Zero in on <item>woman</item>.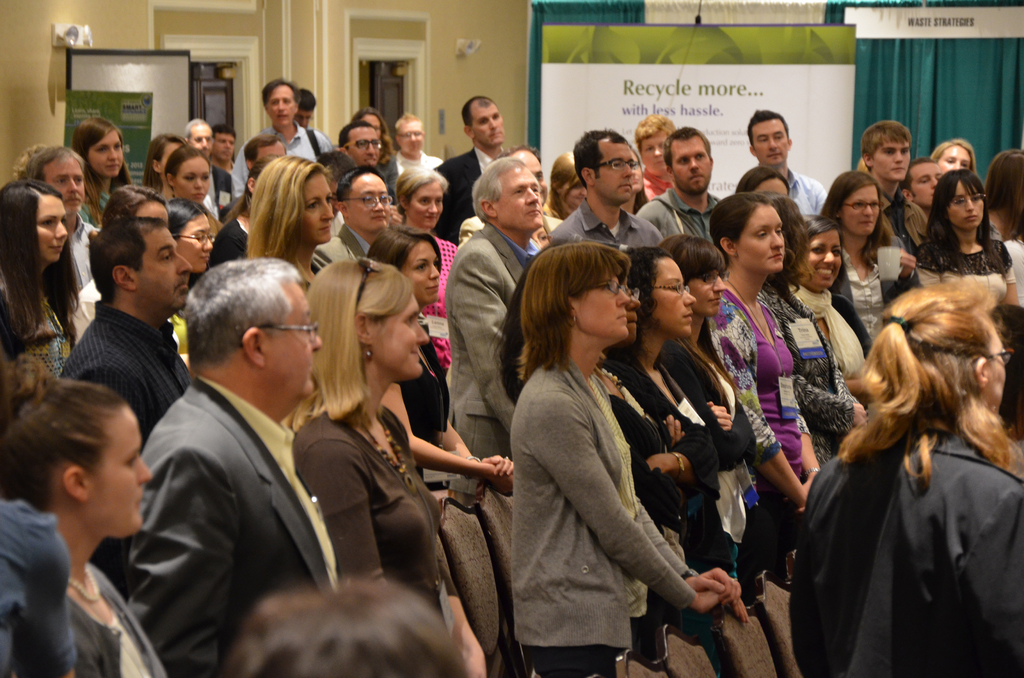
Zeroed in: <box>237,150,337,300</box>.
